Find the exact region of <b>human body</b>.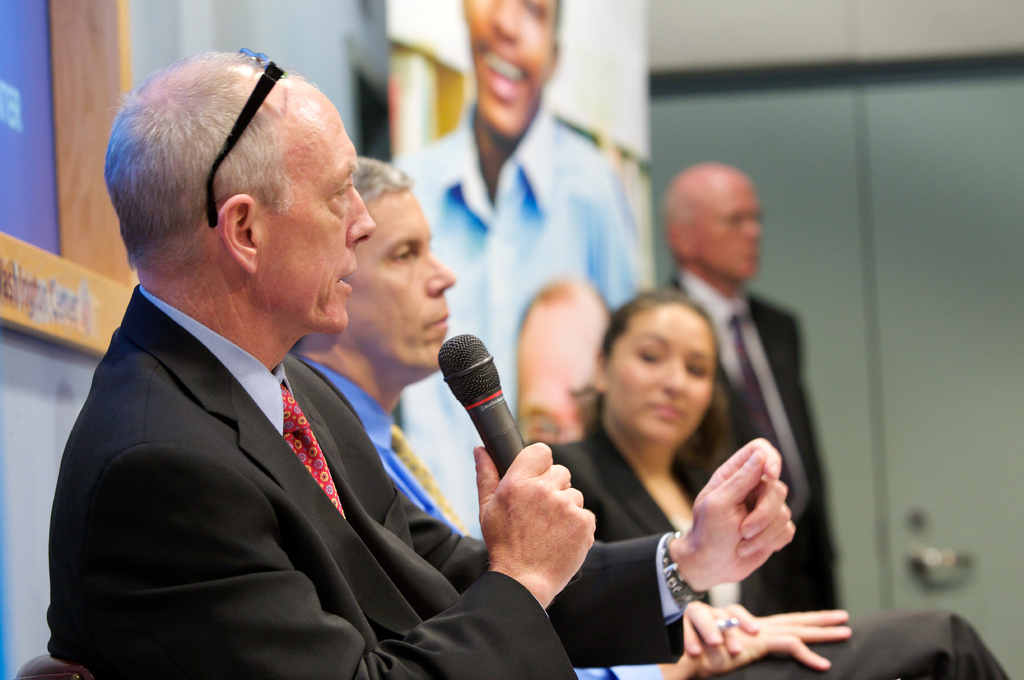
Exact region: crop(534, 409, 749, 679).
